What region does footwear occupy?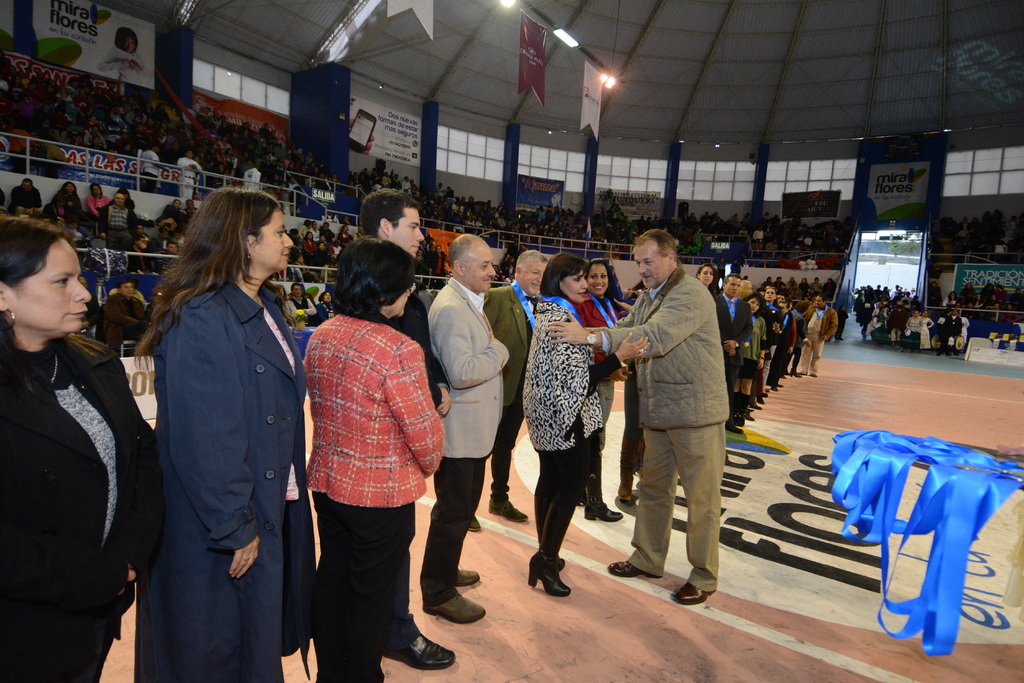
<box>381,626,460,666</box>.
